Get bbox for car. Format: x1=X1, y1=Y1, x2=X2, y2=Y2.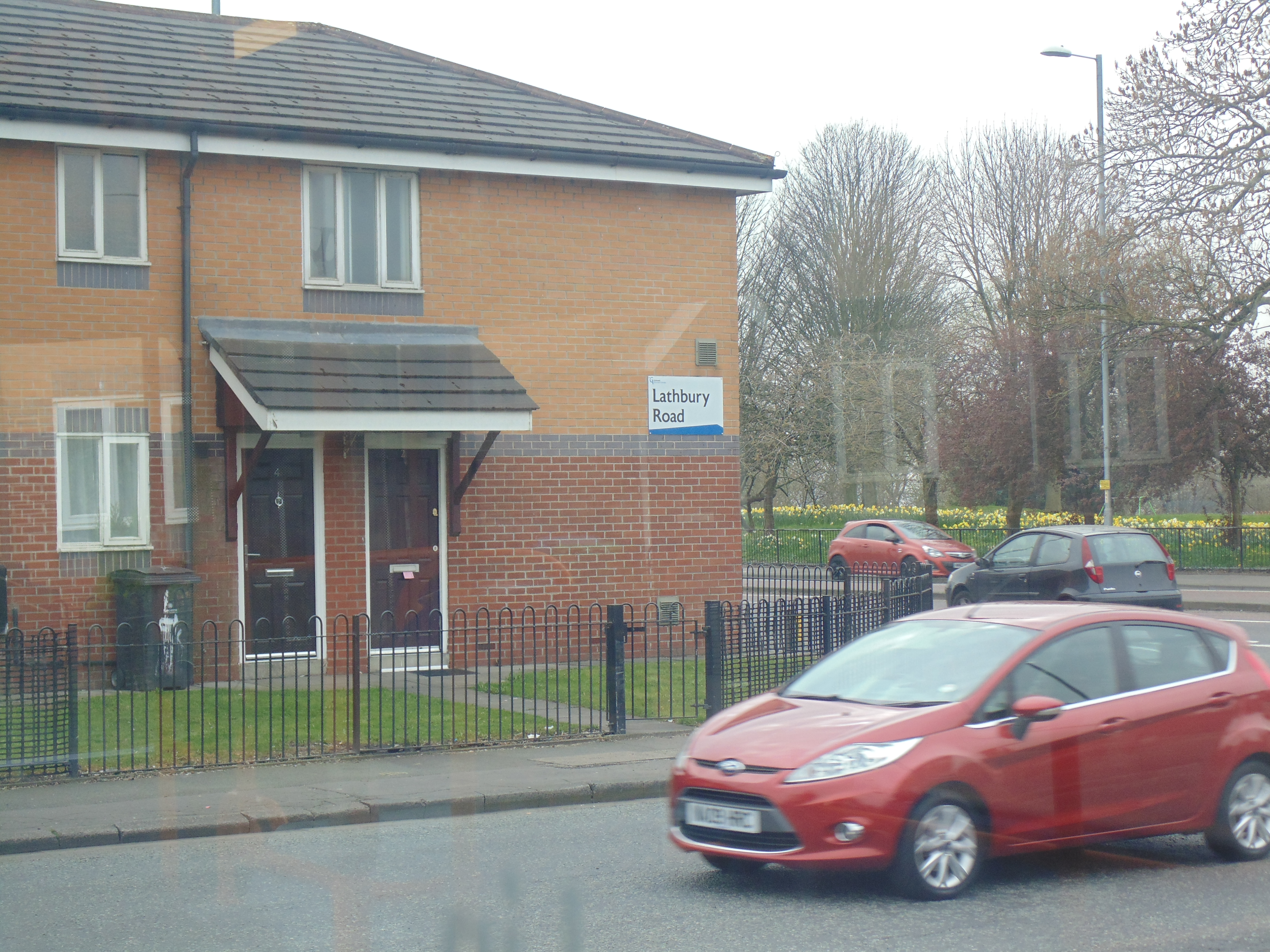
x1=161, y1=144, x2=311, y2=222.
